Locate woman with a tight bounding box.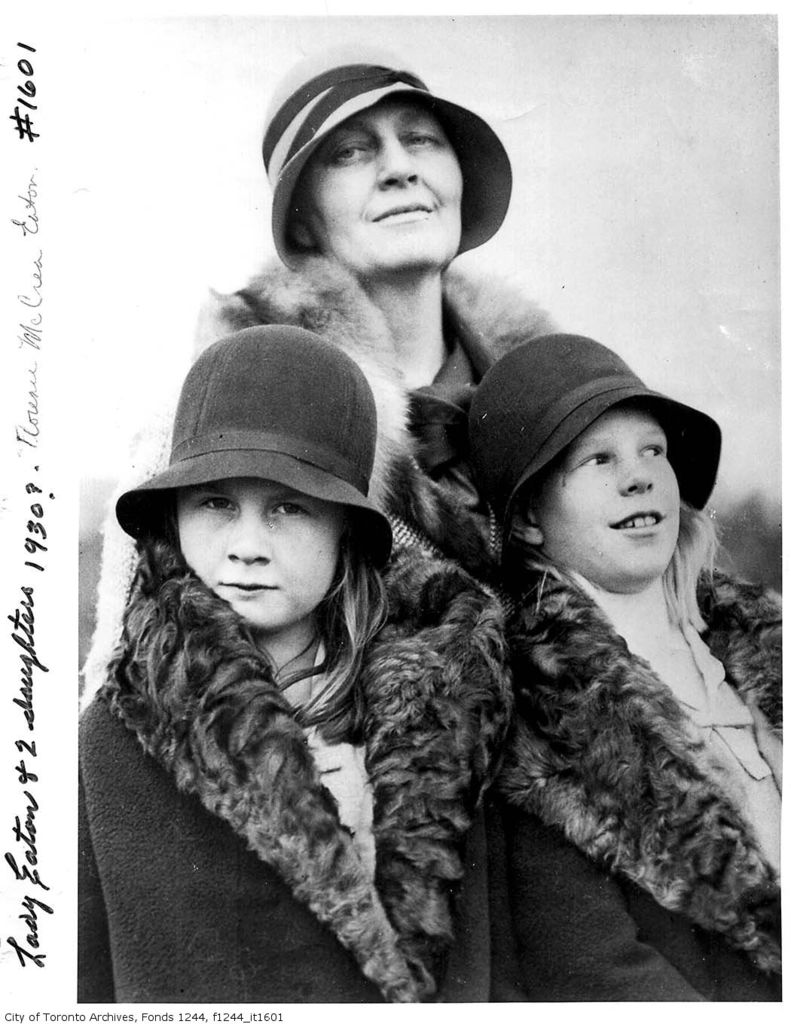
bbox=[74, 40, 568, 702].
